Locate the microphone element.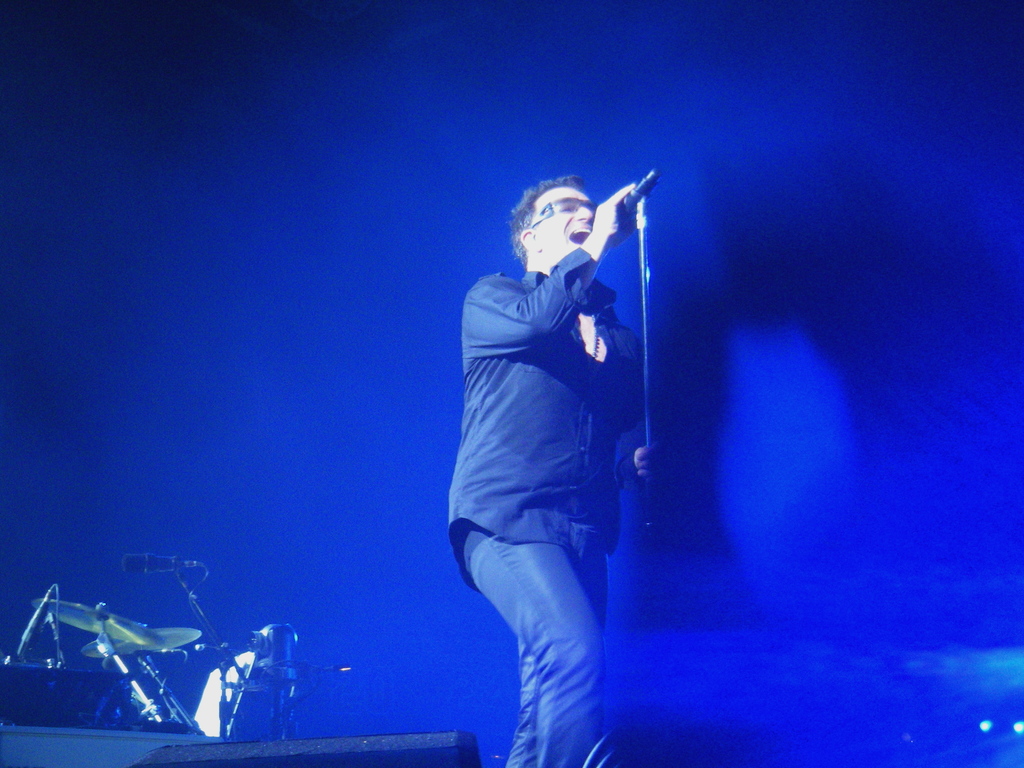
Element bbox: [x1=114, y1=548, x2=212, y2=577].
